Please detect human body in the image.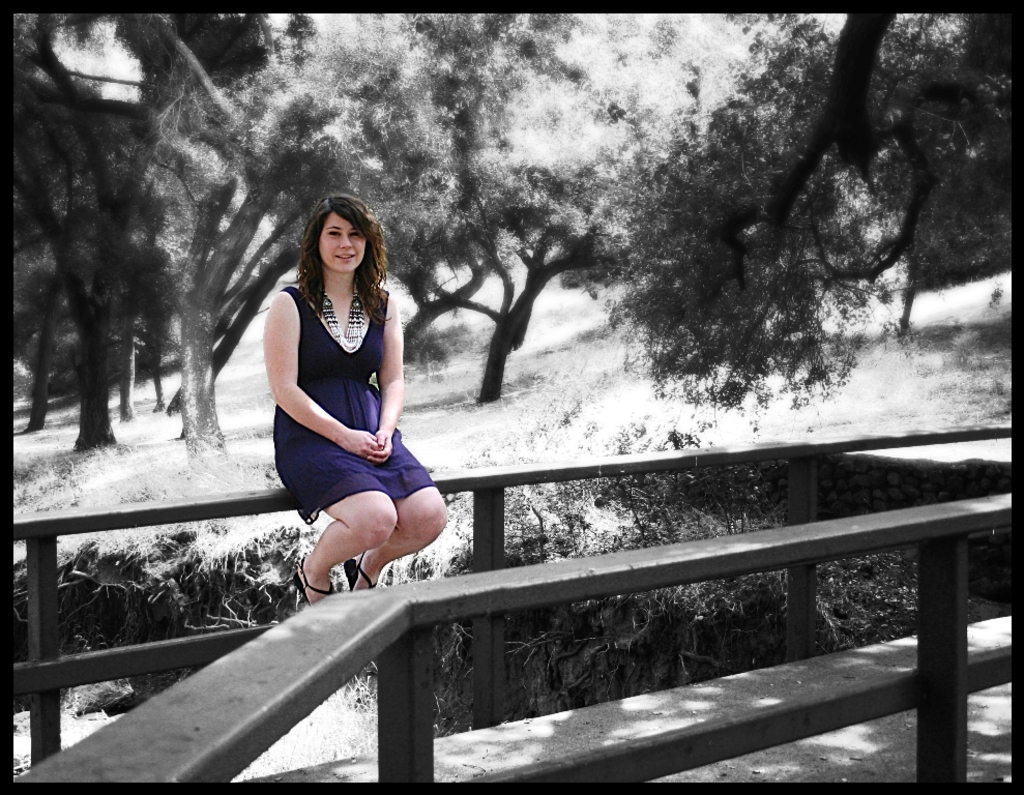
(left=237, top=200, right=435, bottom=608).
